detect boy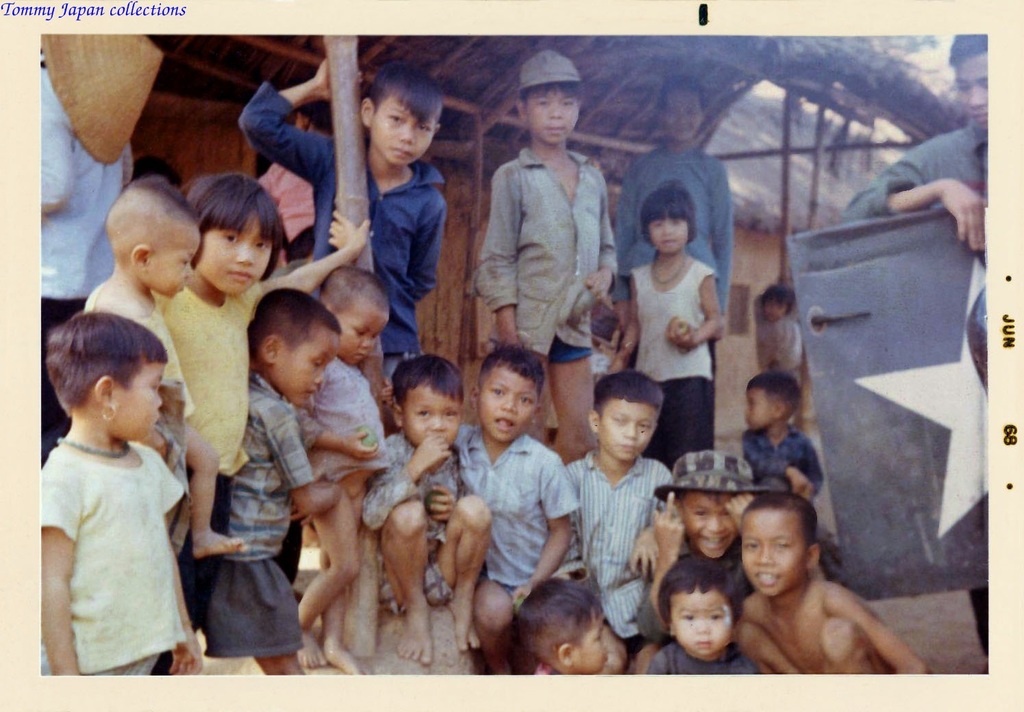
region(612, 72, 734, 434)
